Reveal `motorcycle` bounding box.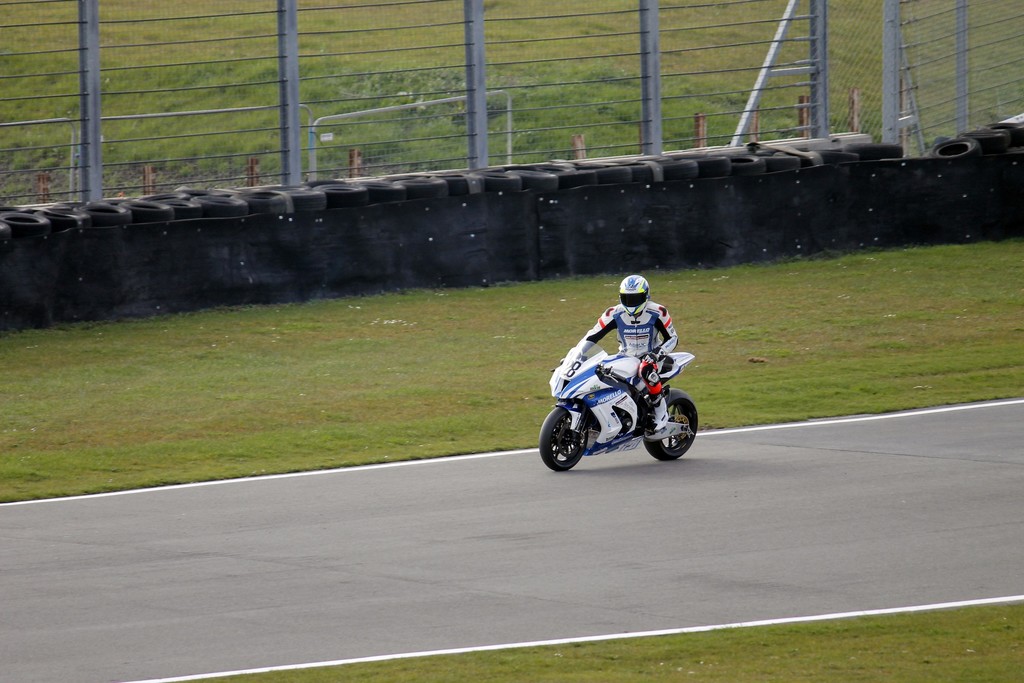
Revealed: x1=547 y1=338 x2=708 y2=470.
